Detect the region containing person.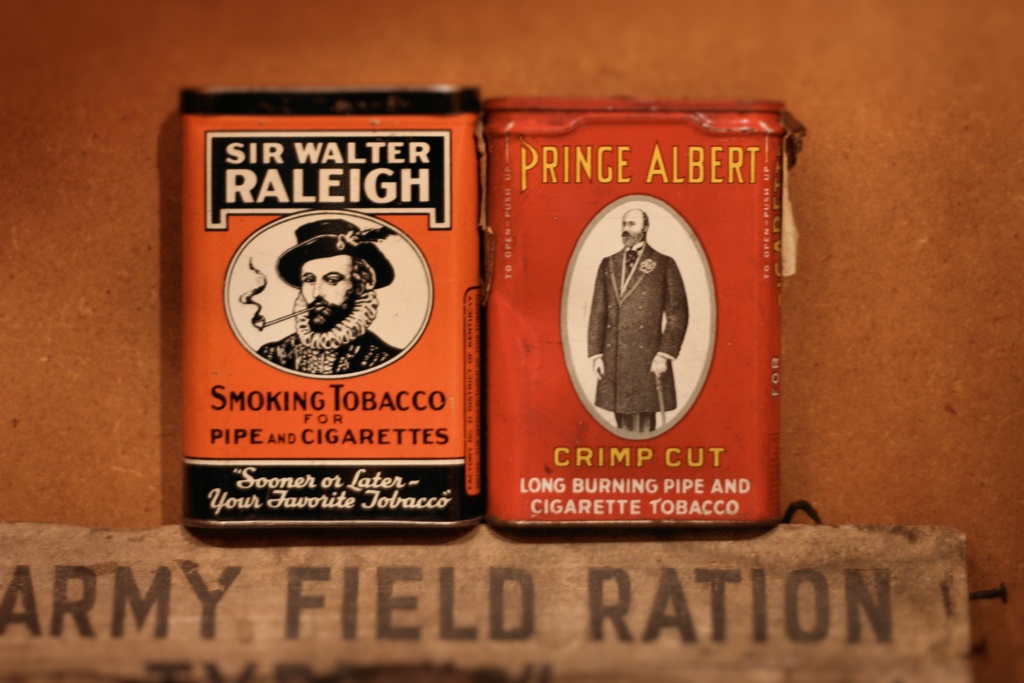
[x1=237, y1=208, x2=417, y2=406].
